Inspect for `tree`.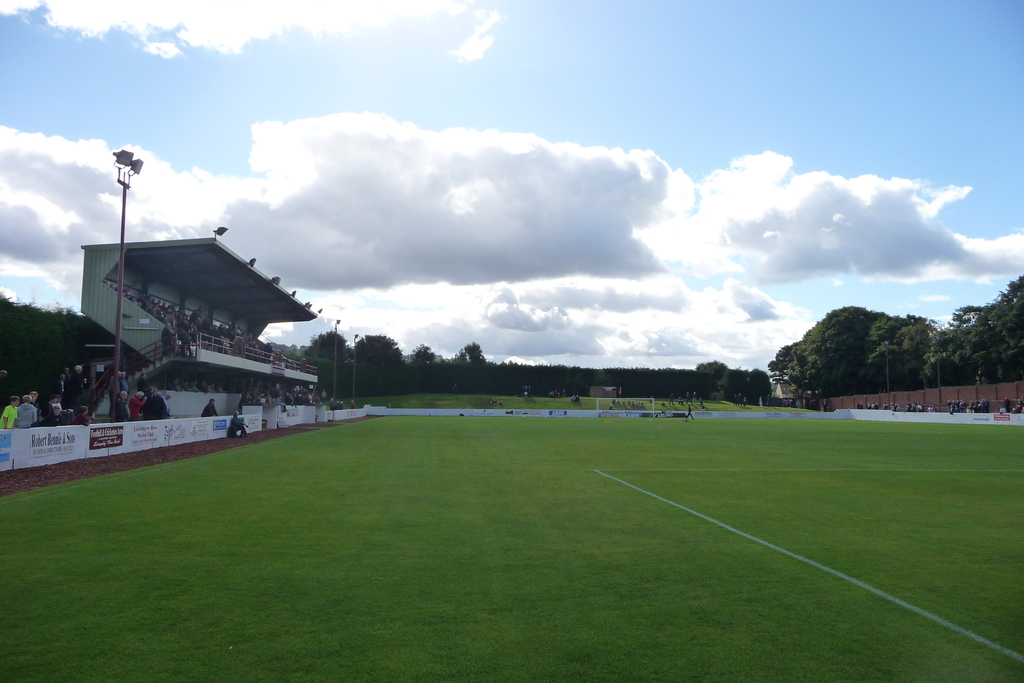
Inspection: x1=448, y1=338, x2=484, y2=364.
